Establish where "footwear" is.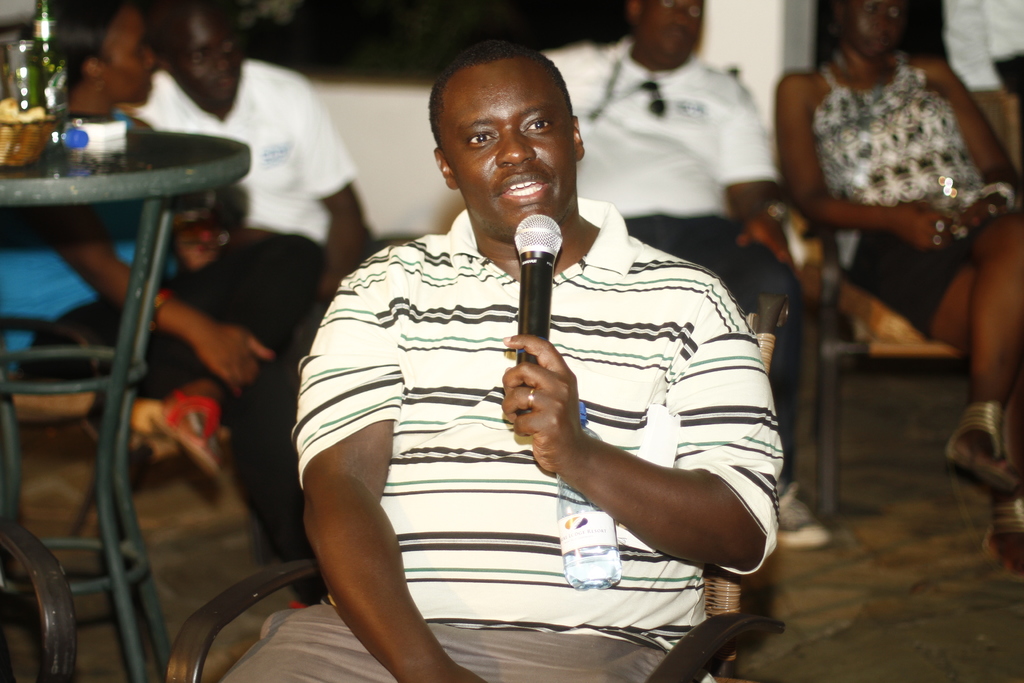
Established at 779 482 831 548.
